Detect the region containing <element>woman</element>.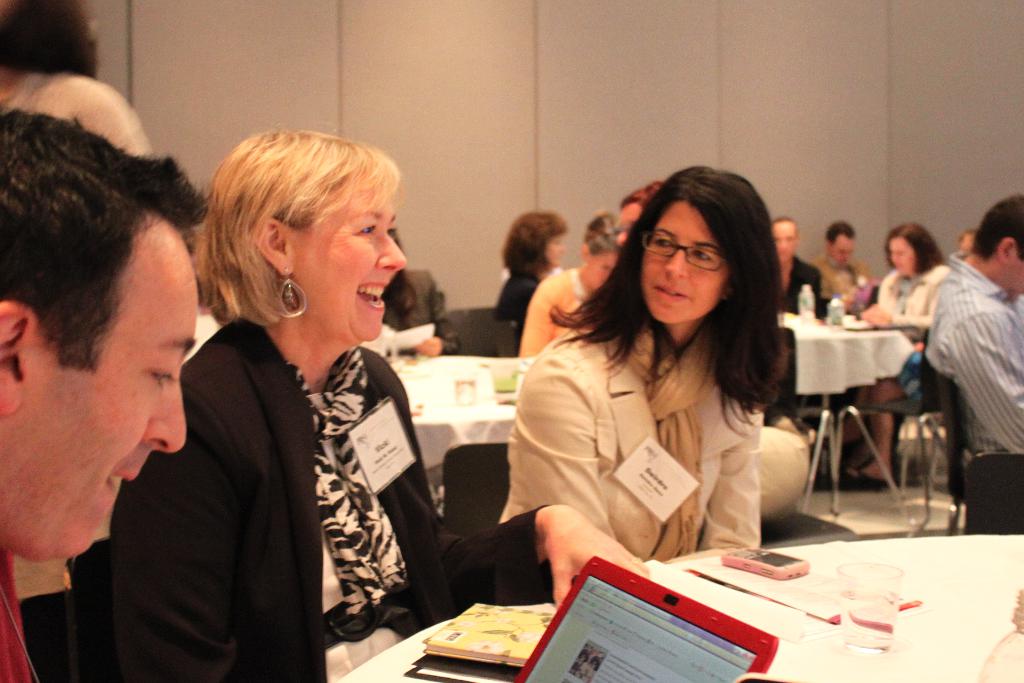
[x1=0, y1=0, x2=148, y2=160].
